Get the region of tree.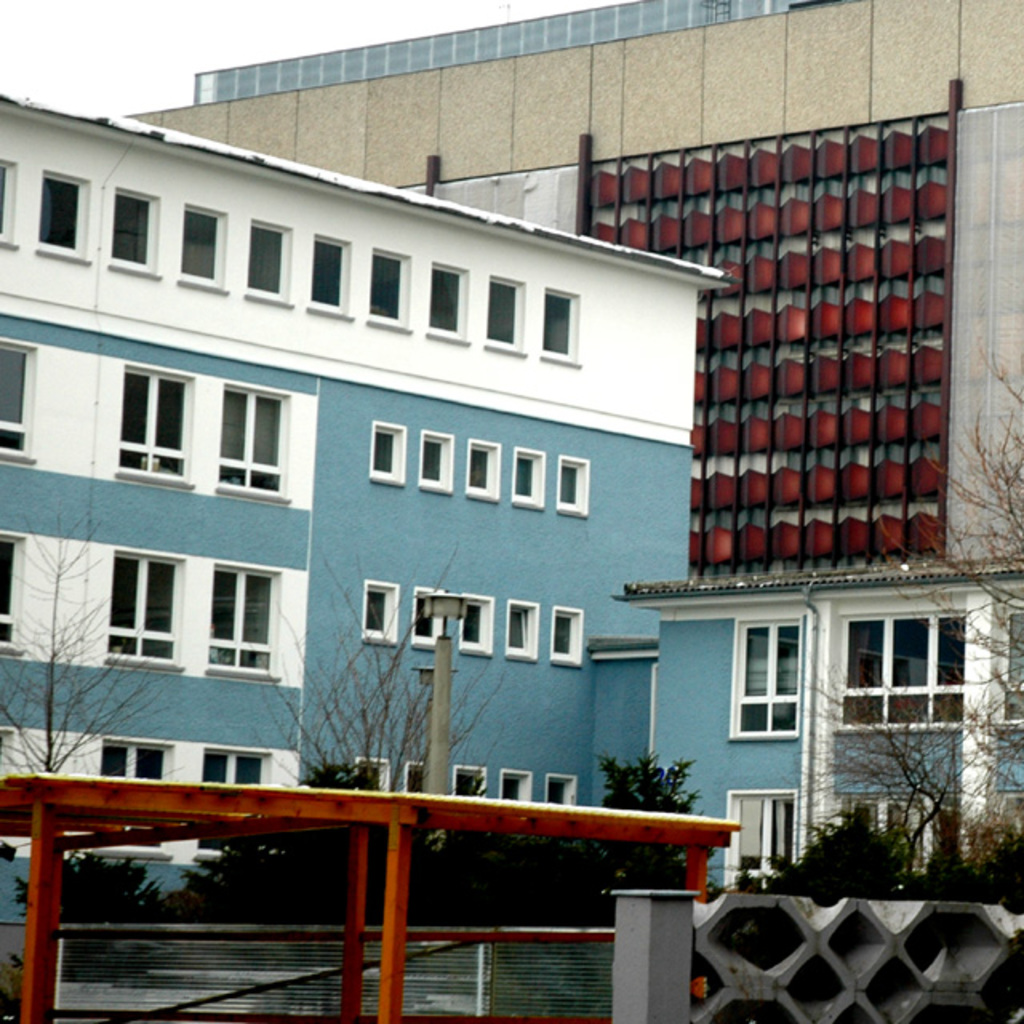
(x1=910, y1=274, x2=1022, y2=931).
